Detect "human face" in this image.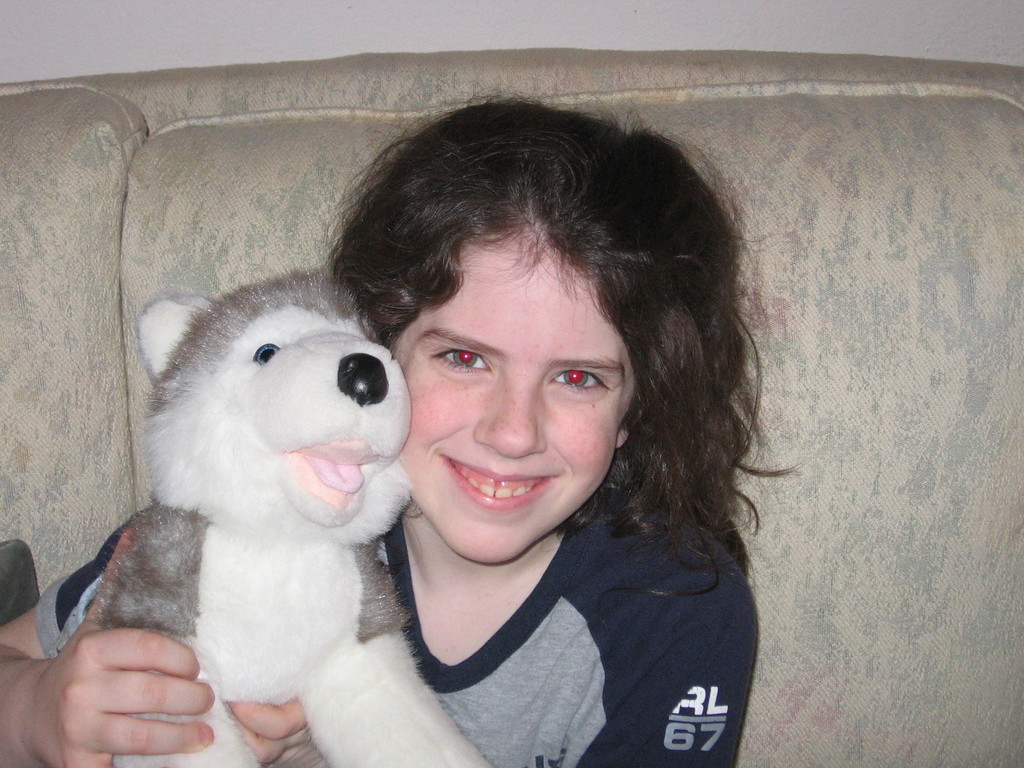
Detection: [388, 213, 634, 566].
